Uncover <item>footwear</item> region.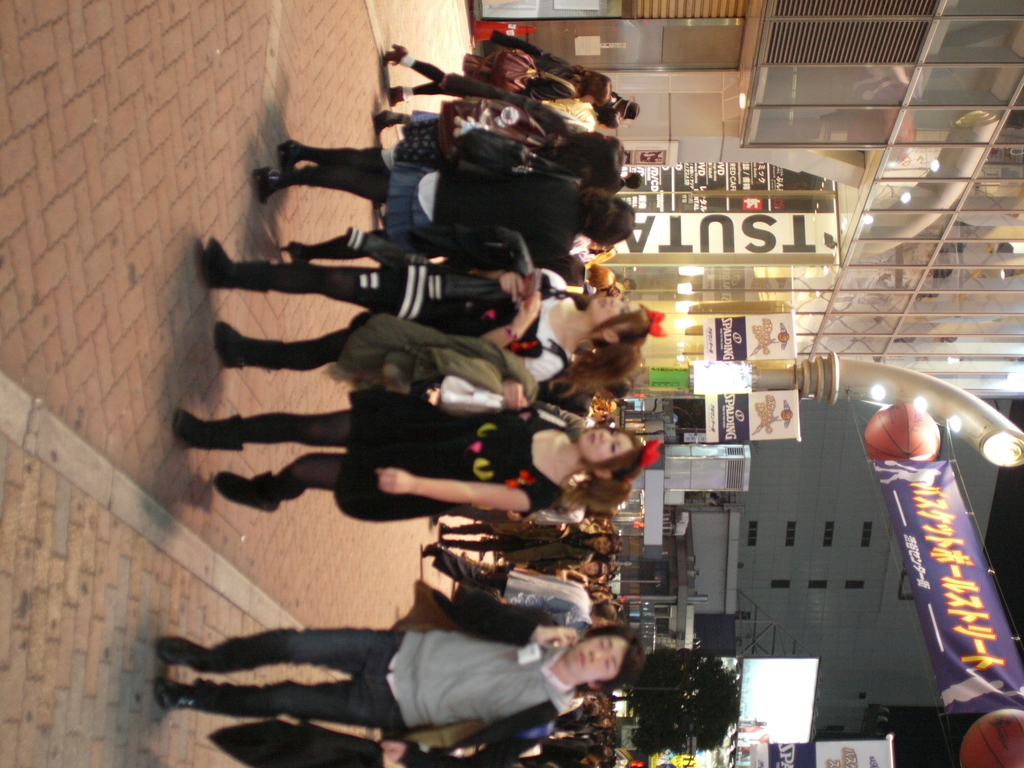
Uncovered: x1=252 y1=164 x2=301 y2=207.
